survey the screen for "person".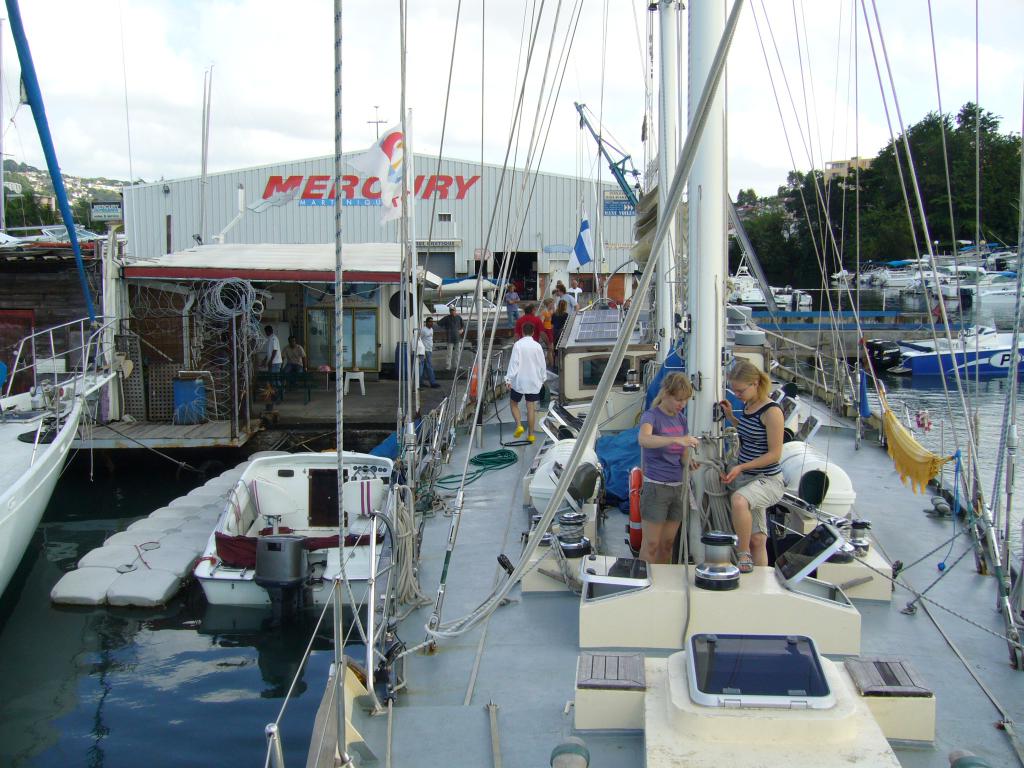
Survey found: <box>280,336,307,390</box>.
